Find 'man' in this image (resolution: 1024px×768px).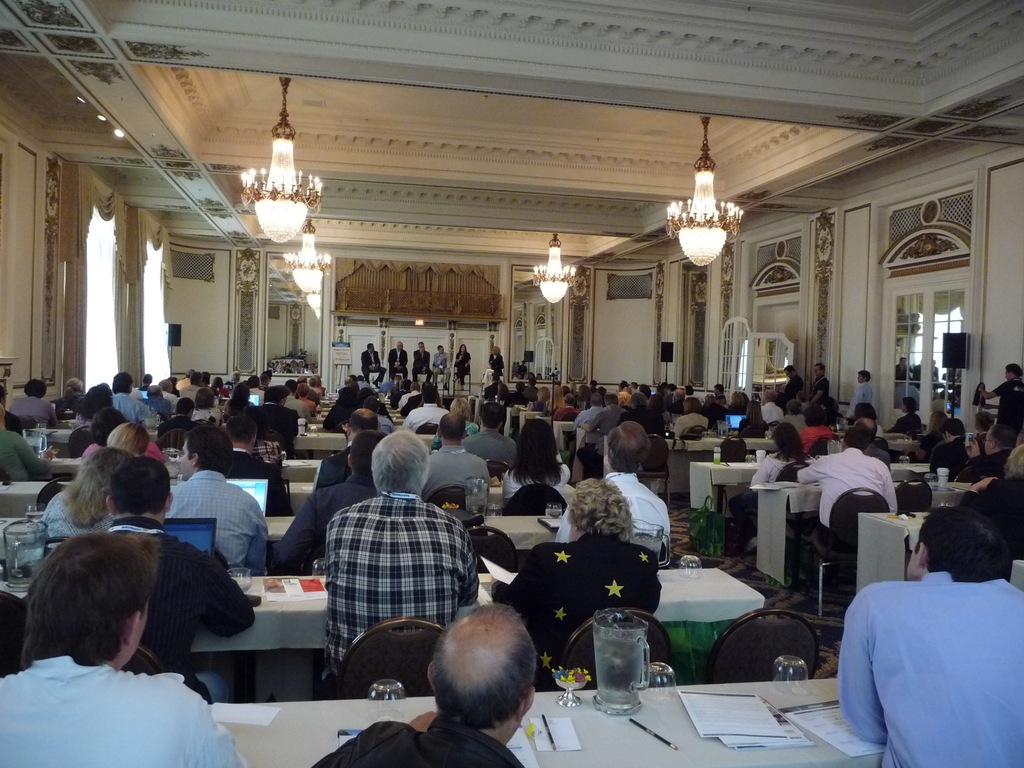
bbox=[357, 340, 387, 387].
